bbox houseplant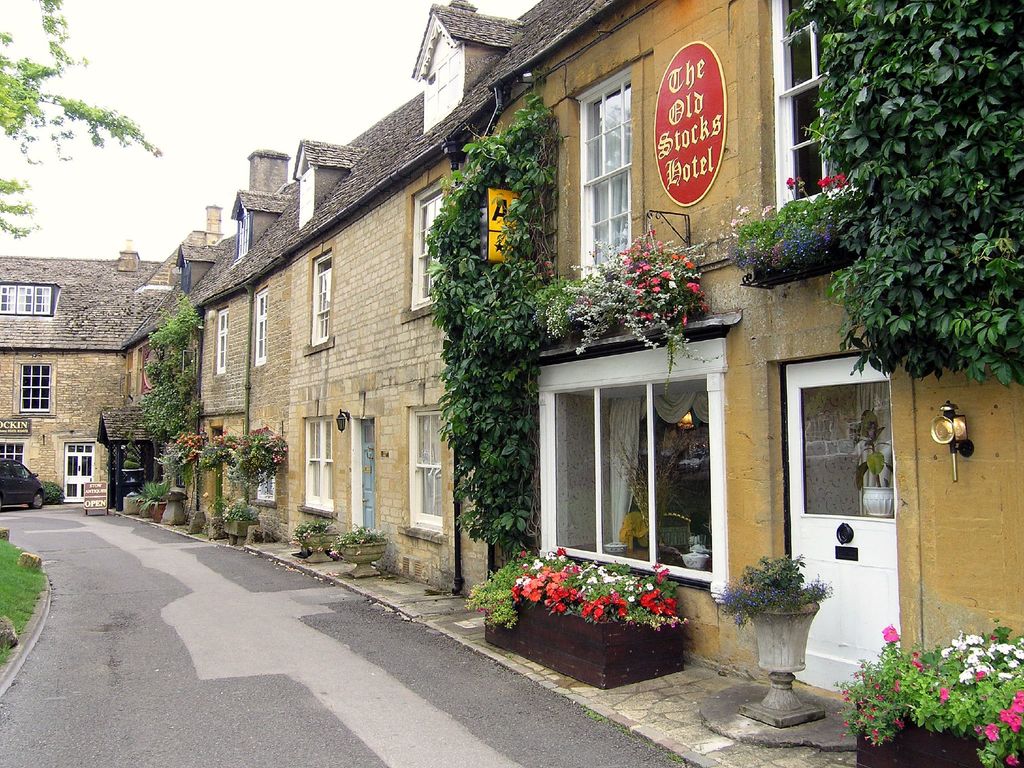
locate(832, 624, 1023, 767)
